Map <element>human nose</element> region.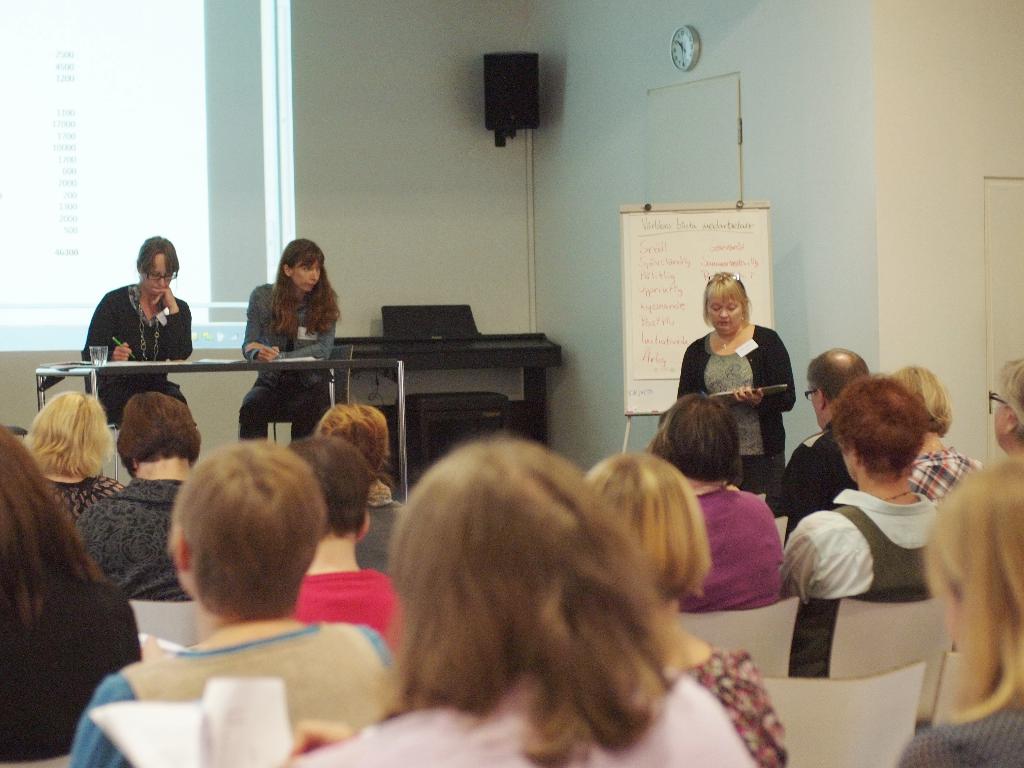
Mapped to Rect(157, 275, 165, 287).
